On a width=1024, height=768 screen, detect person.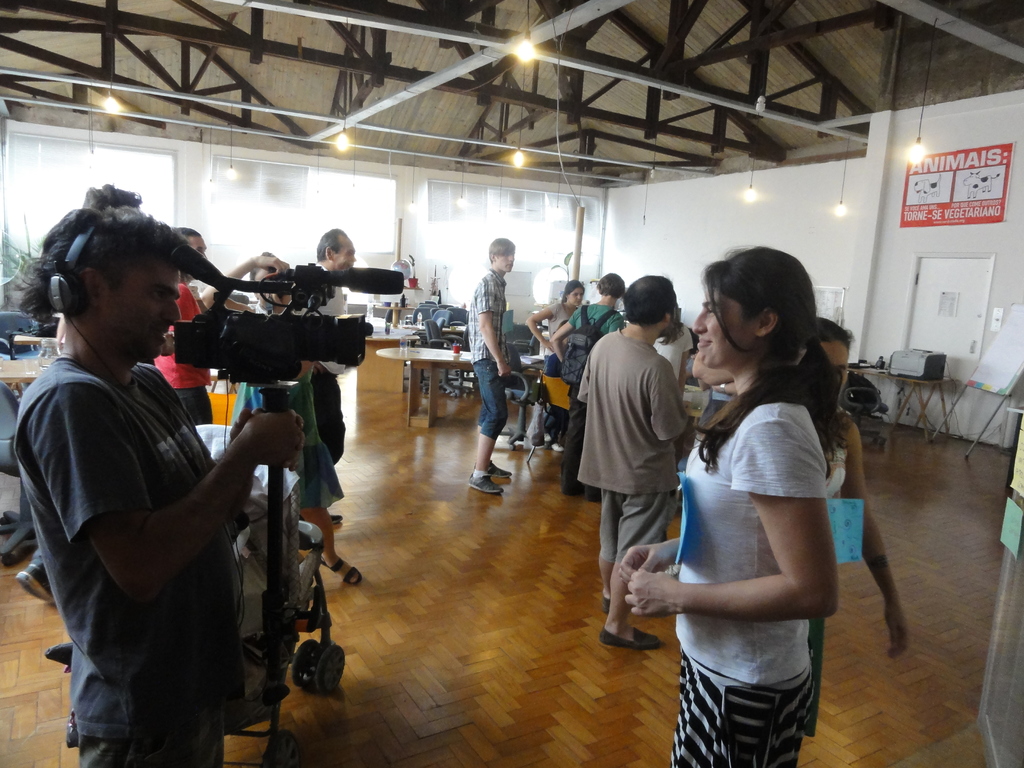
450:232:529:483.
